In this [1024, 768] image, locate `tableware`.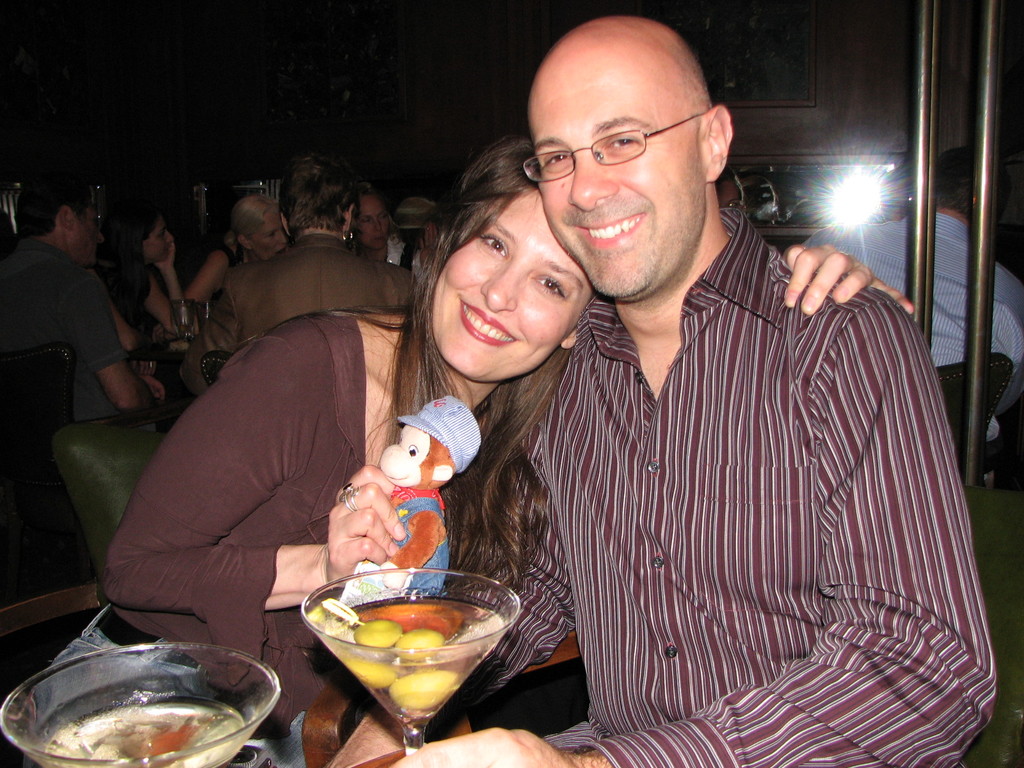
Bounding box: {"left": 0, "top": 643, "right": 287, "bottom": 767}.
